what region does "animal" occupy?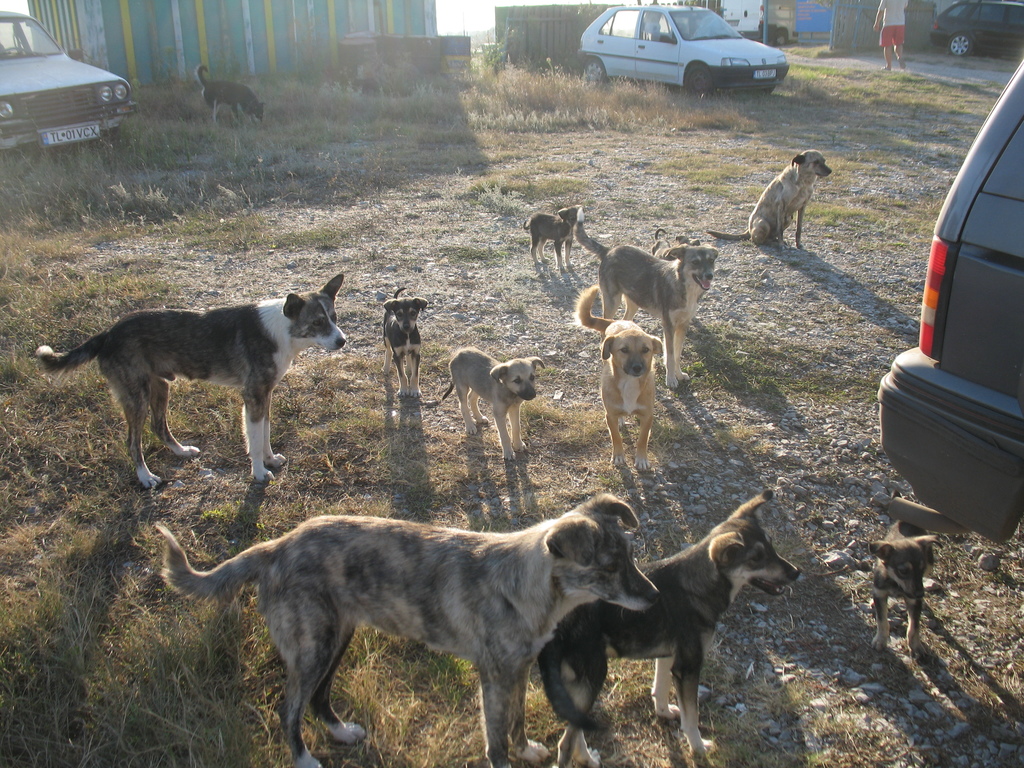
149,492,662,767.
